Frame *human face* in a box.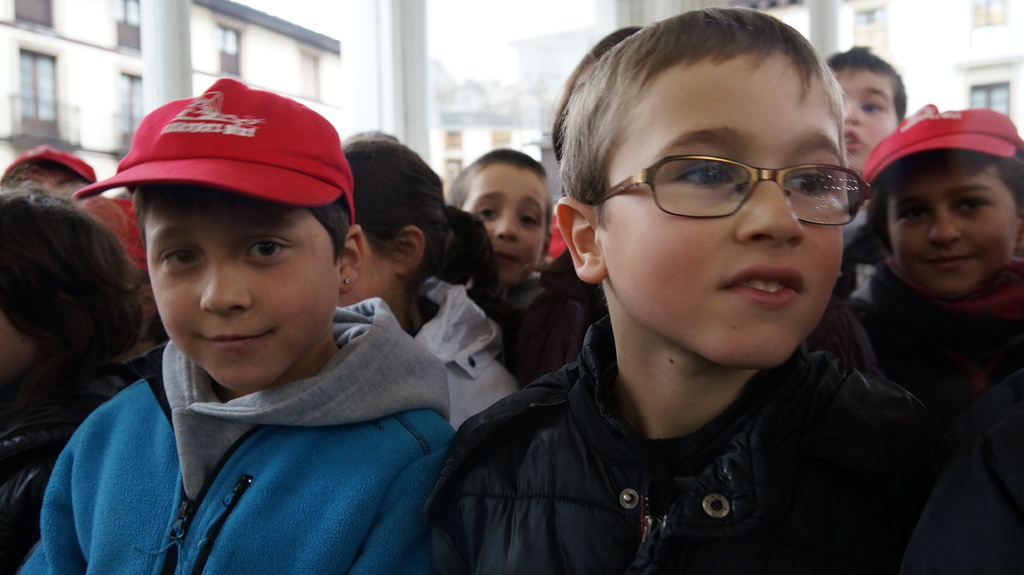
bbox=(898, 157, 1017, 298).
